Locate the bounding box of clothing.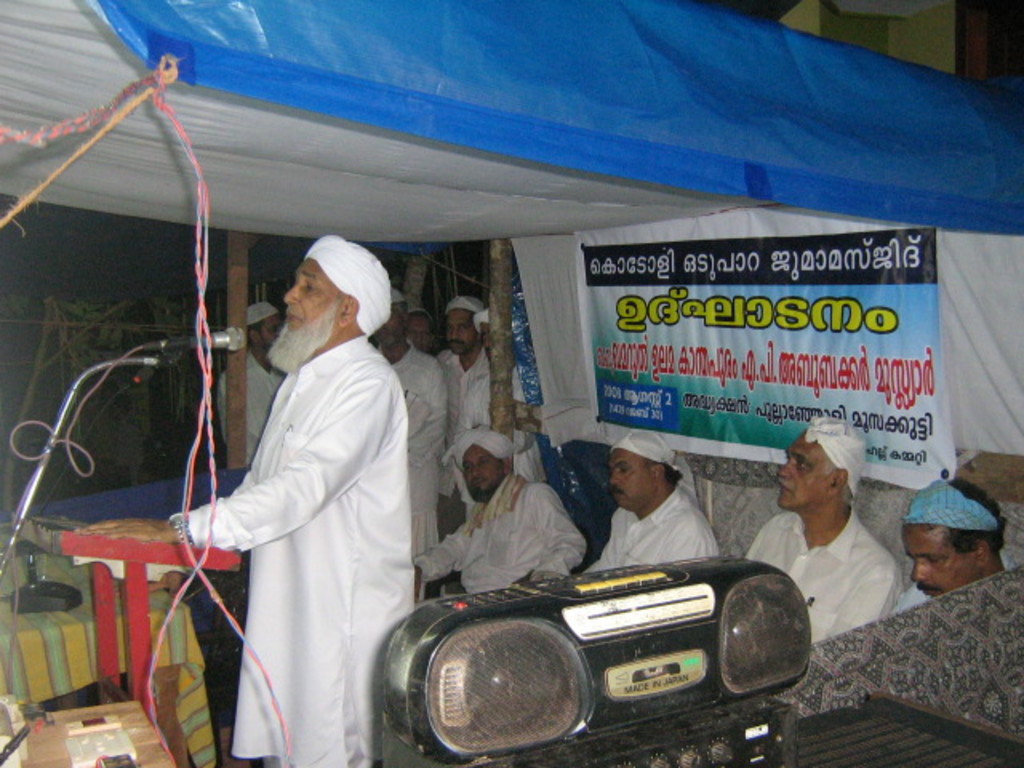
Bounding box: box=[182, 259, 413, 767].
